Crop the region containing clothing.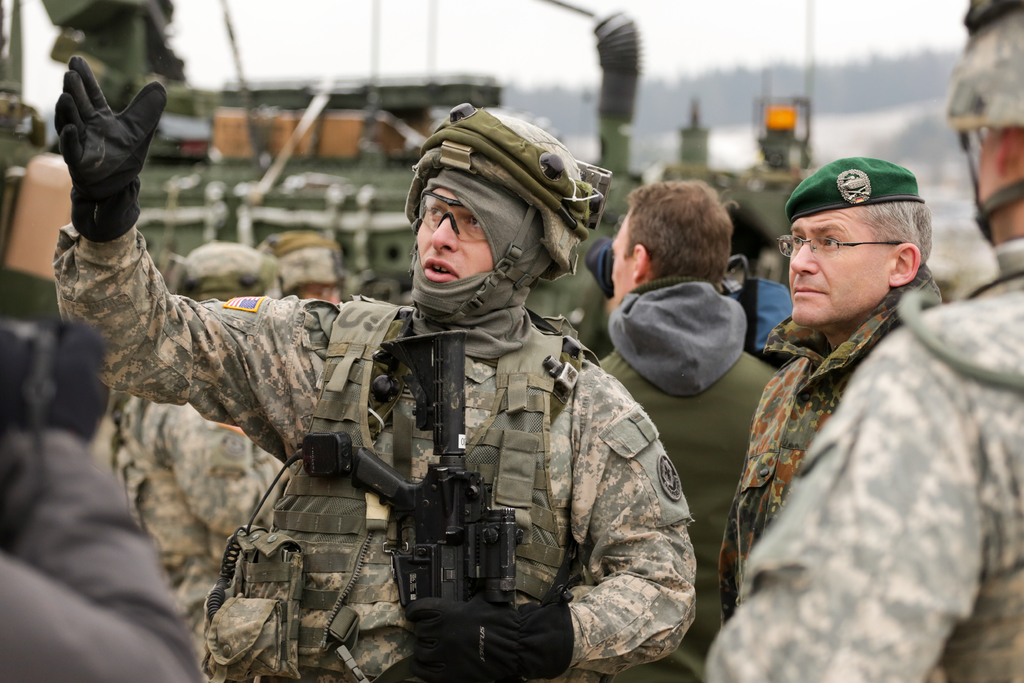
Crop region: Rect(701, 239, 1023, 682).
